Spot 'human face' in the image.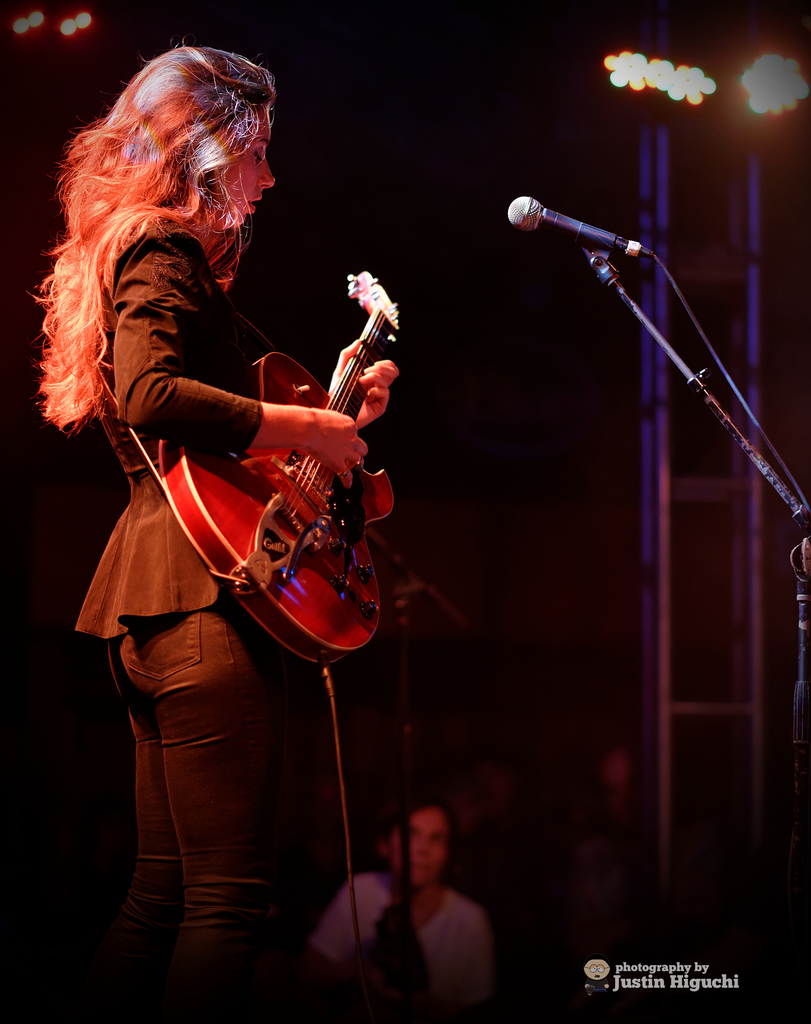
'human face' found at 218/108/274/230.
